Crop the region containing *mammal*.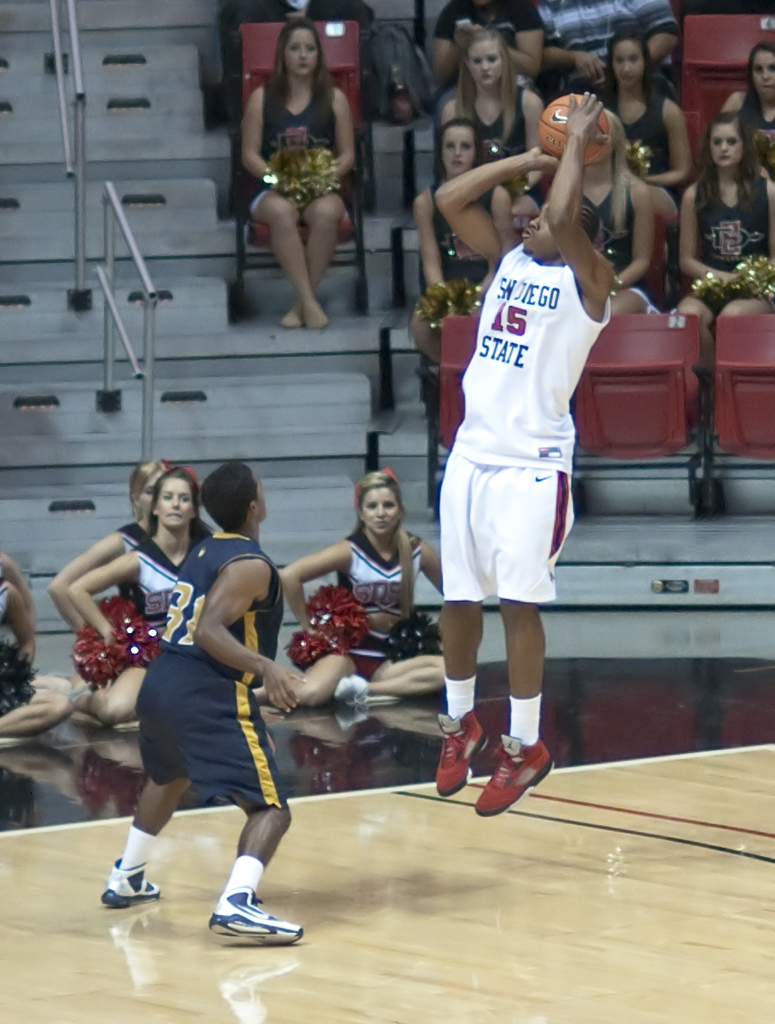
Crop region: bbox=(669, 114, 774, 379).
